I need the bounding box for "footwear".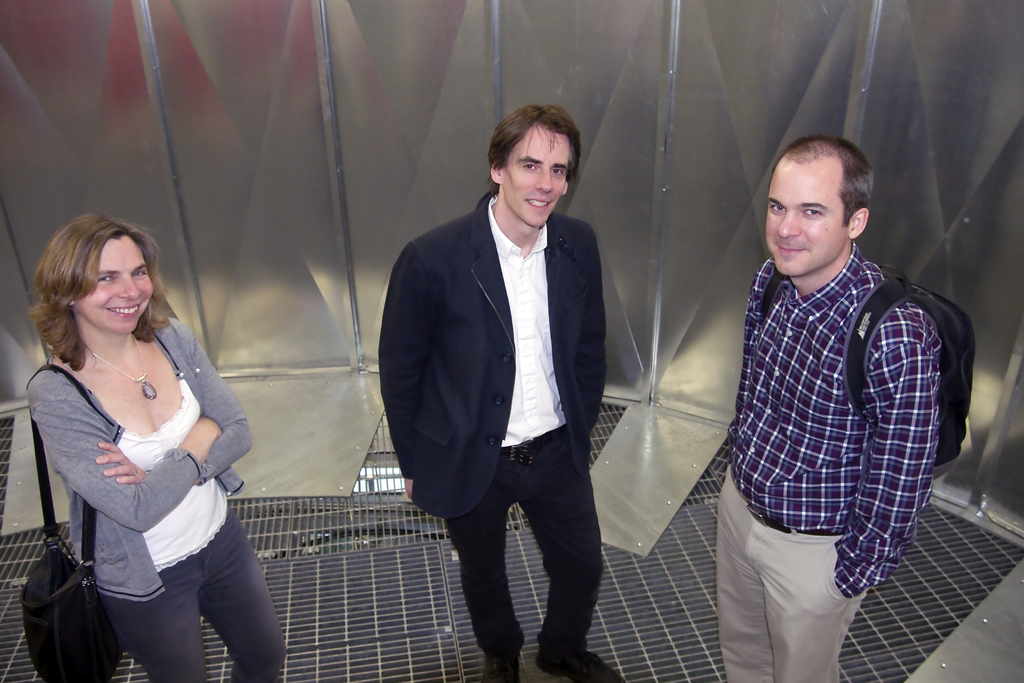
Here it is: [537,648,621,682].
